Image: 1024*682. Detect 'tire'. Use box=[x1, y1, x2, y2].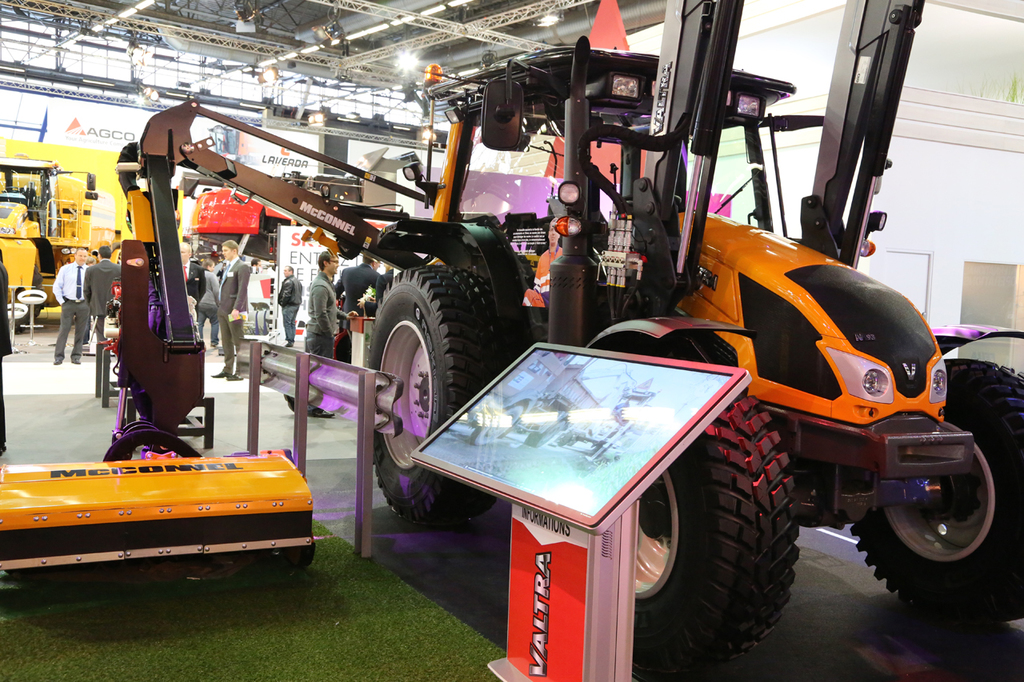
box=[366, 261, 516, 528].
